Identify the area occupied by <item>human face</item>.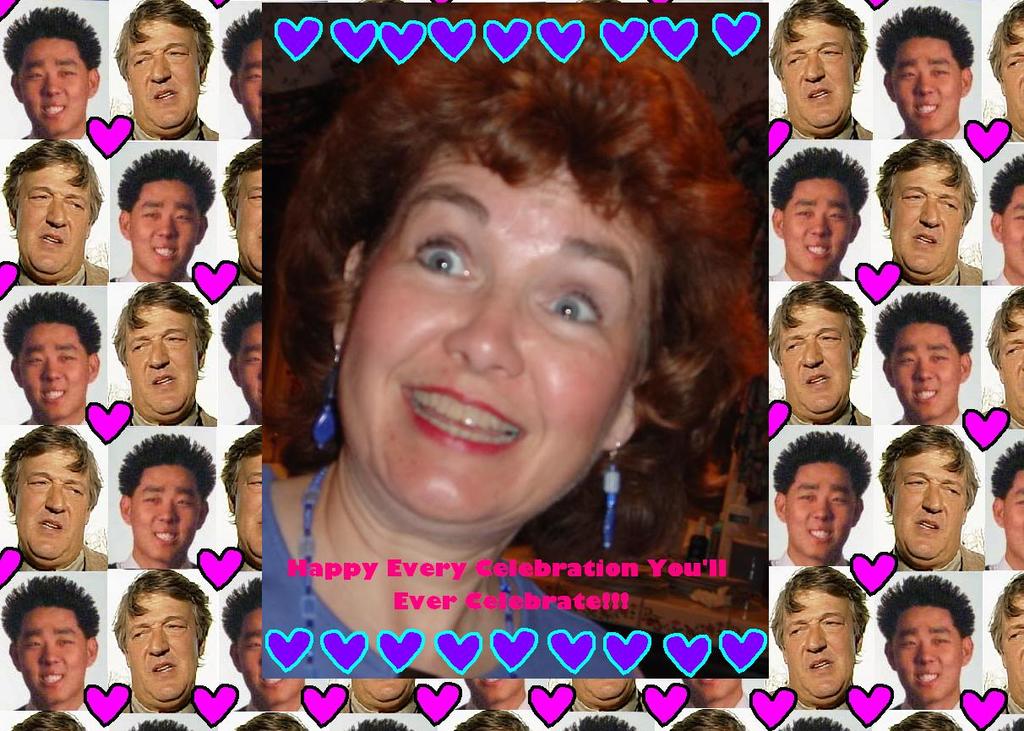
Area: left=889, top=158, right=963, bottom=270.
